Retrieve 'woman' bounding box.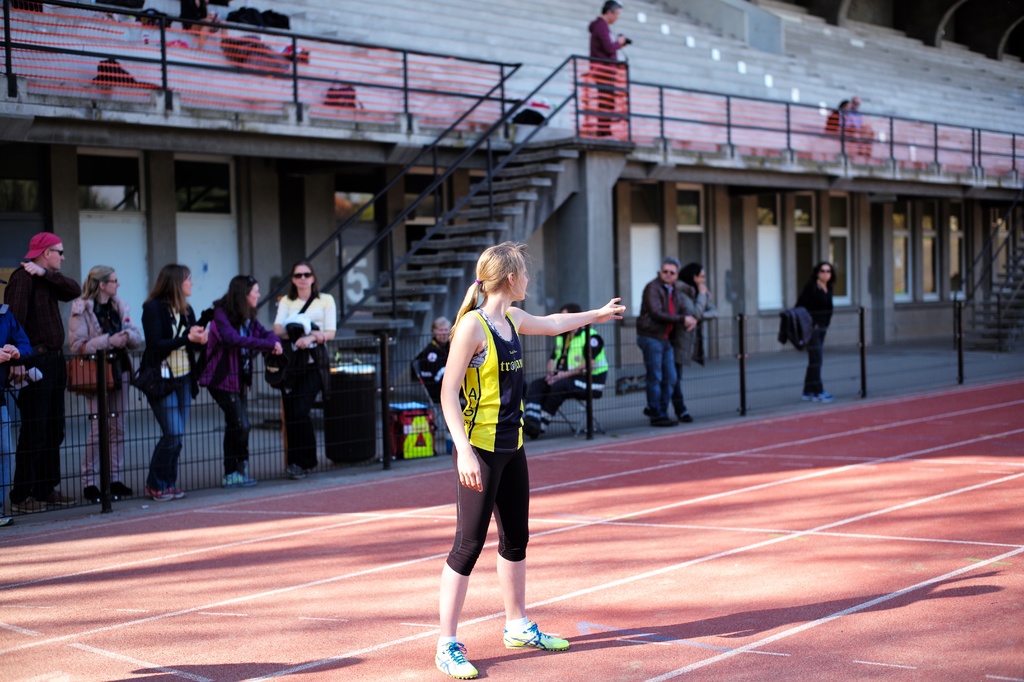
Bounding box: box(801, 260, 845, 406).
